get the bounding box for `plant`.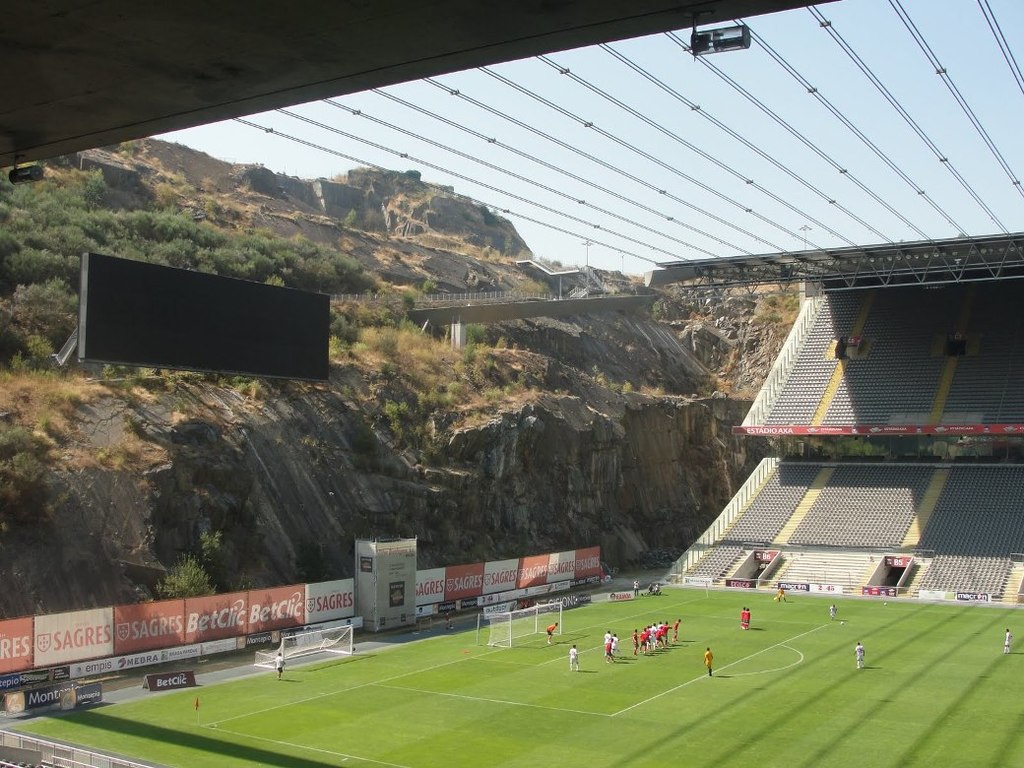
locate(1, 427, 61, 523).
